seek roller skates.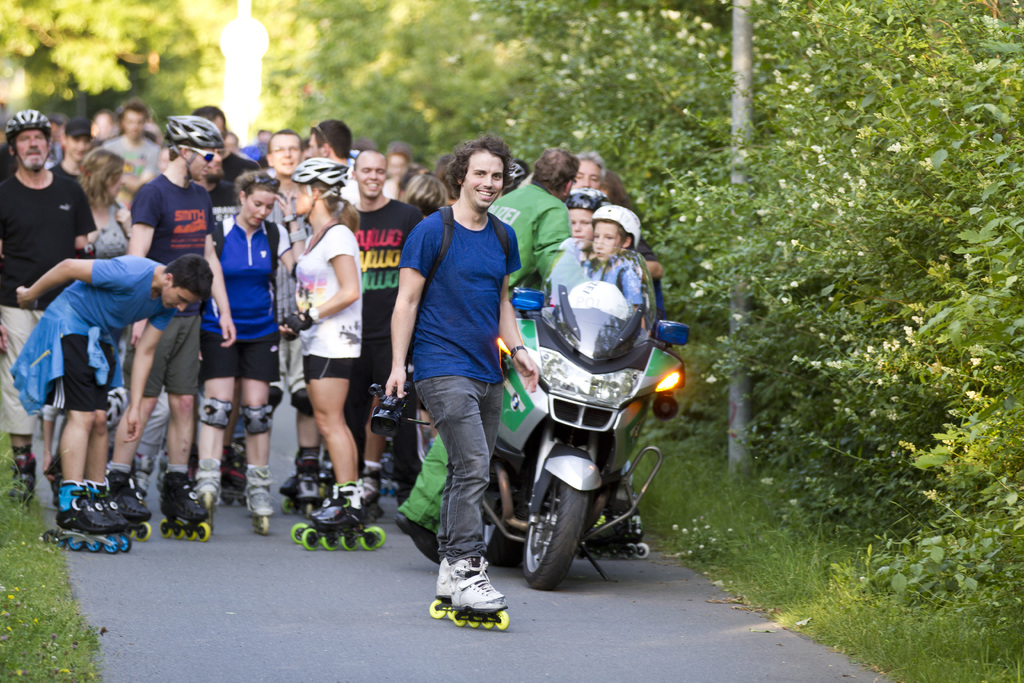
BBox(42, 481, 122, 554).
